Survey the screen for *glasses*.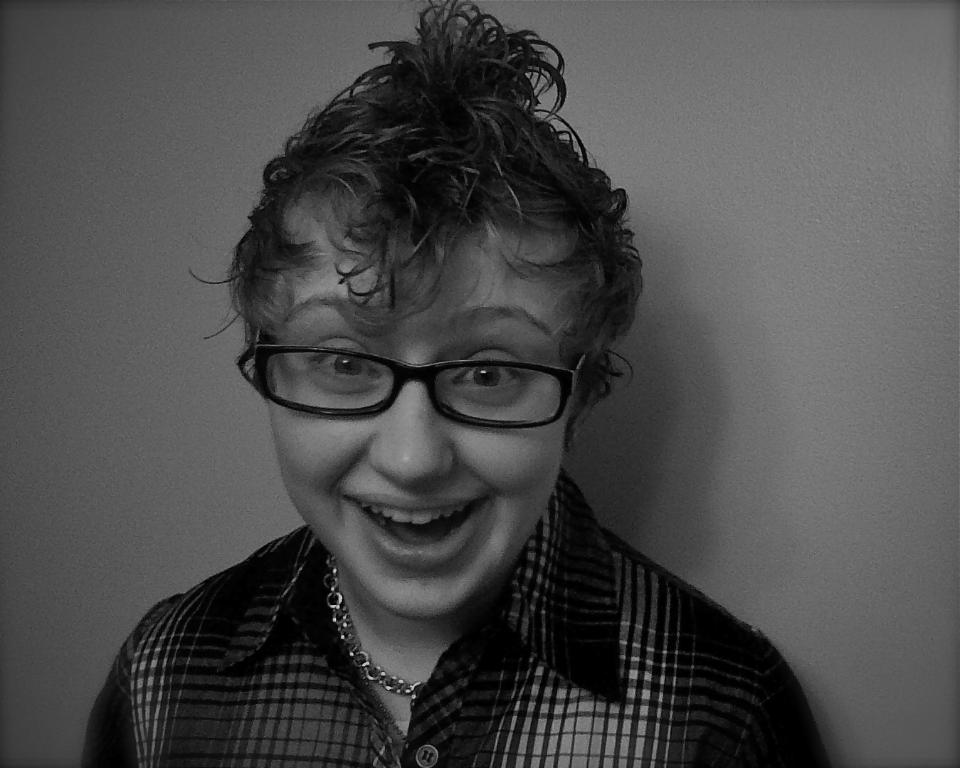
Survey found: (246, 330, 598, 440).
